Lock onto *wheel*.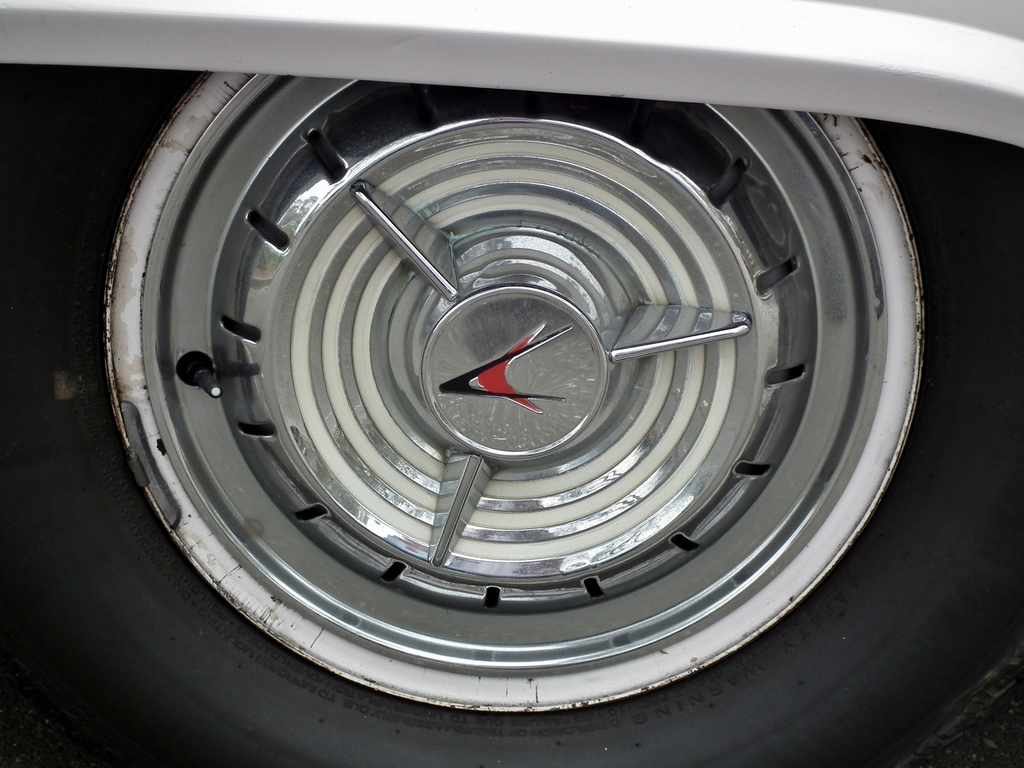
Locked: 81, 48, 916, 742.
